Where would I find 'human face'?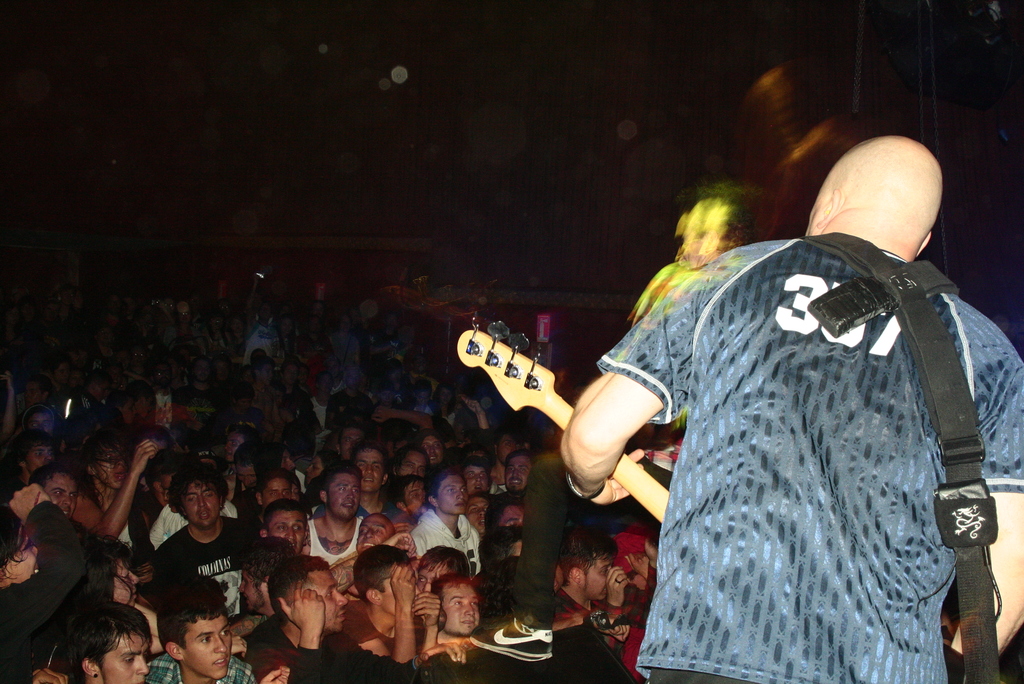
At (586, 561, 614, 603).
